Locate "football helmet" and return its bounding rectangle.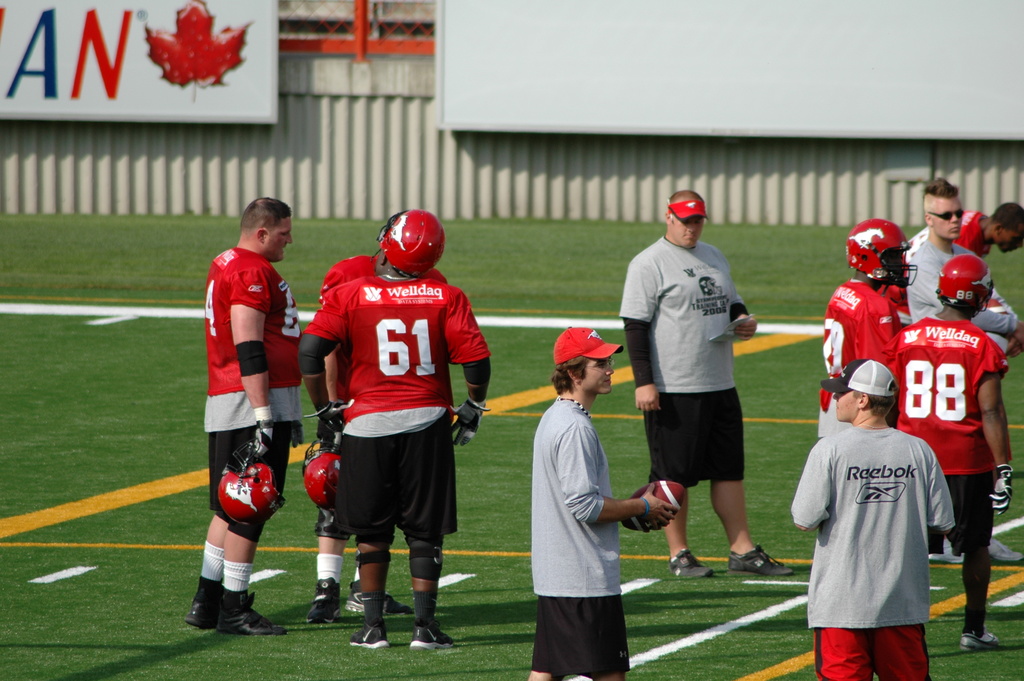
x1=860 y1=220 x2=925 y2=286.
